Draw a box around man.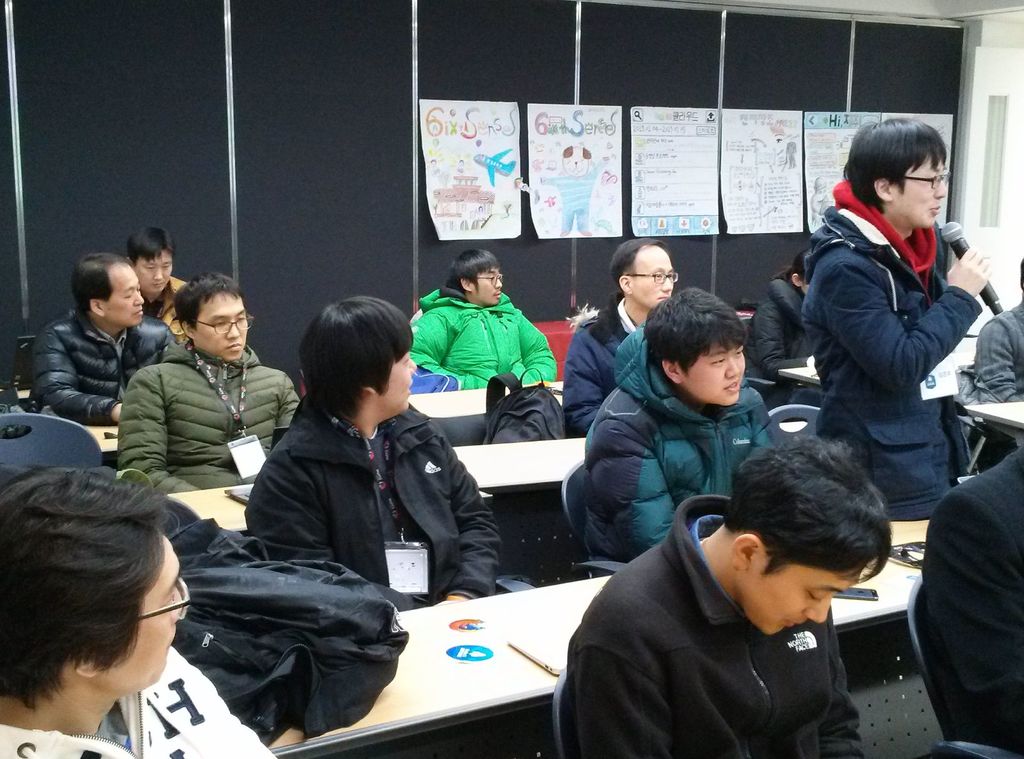
select_region(131, 228, 195, 341).
